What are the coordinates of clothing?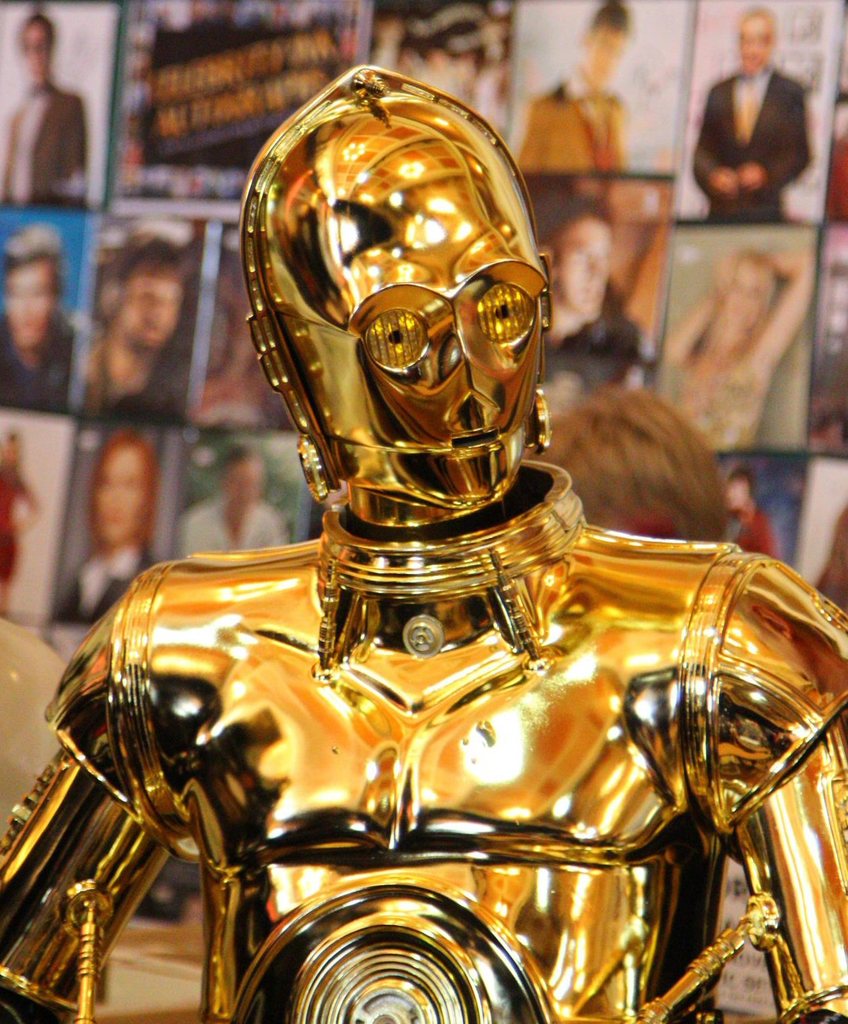
702 335 759 441.
